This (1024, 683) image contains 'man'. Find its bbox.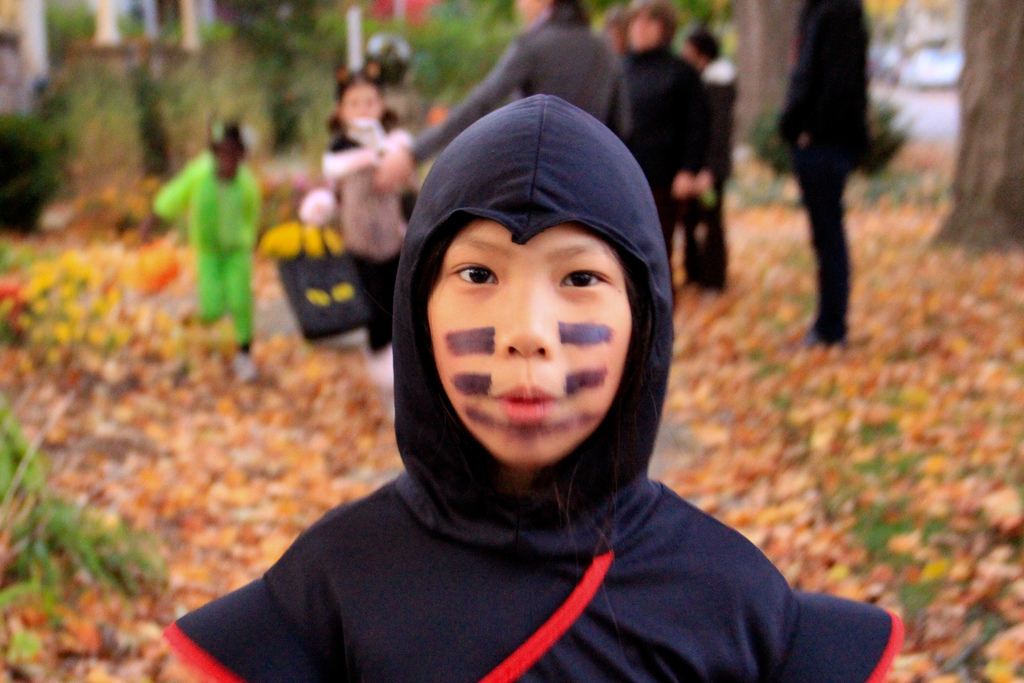
bbox(362, 0, 626, 183).
